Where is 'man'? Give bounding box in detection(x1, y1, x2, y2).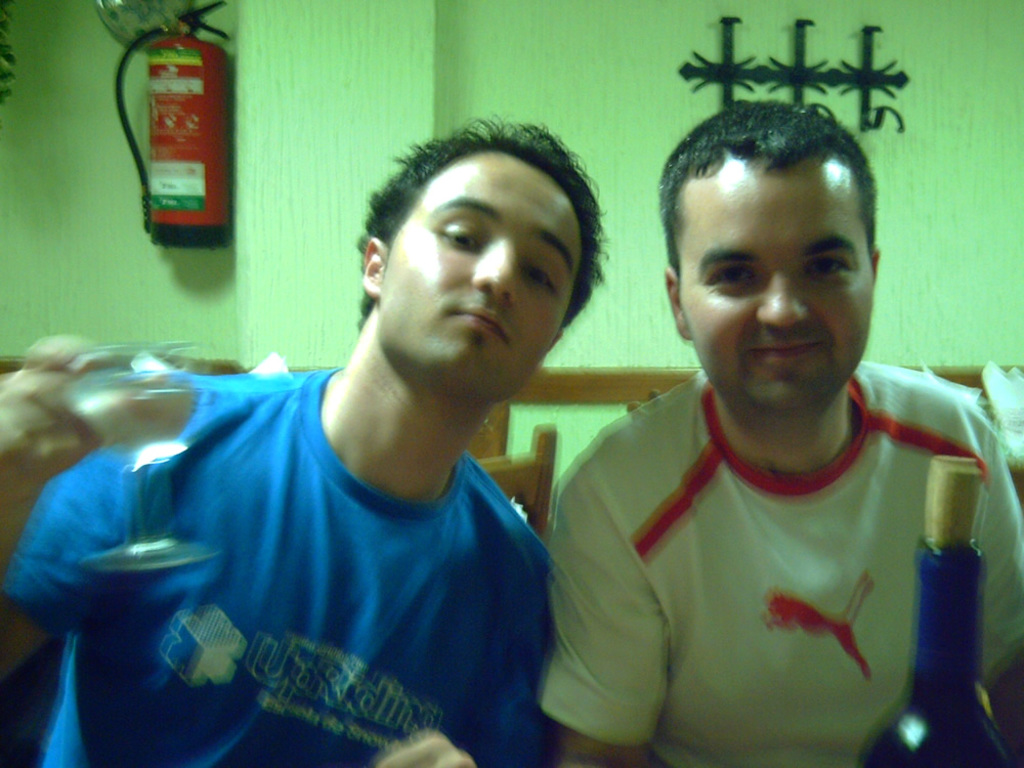
detection(31, 122, 651, 759).
